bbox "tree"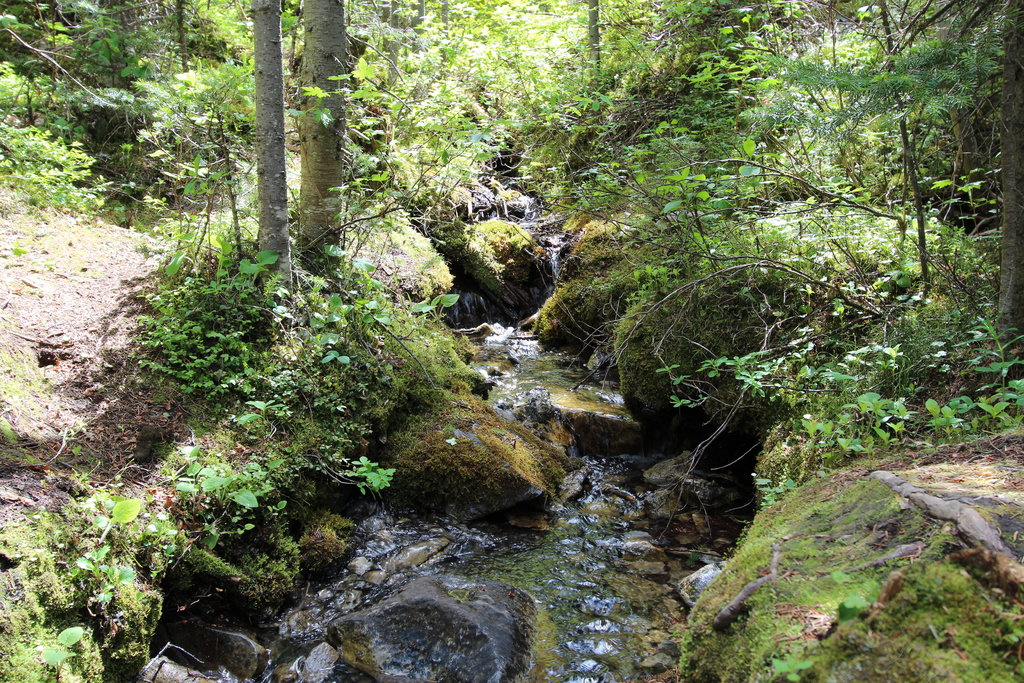
288, 0, 372, 313
